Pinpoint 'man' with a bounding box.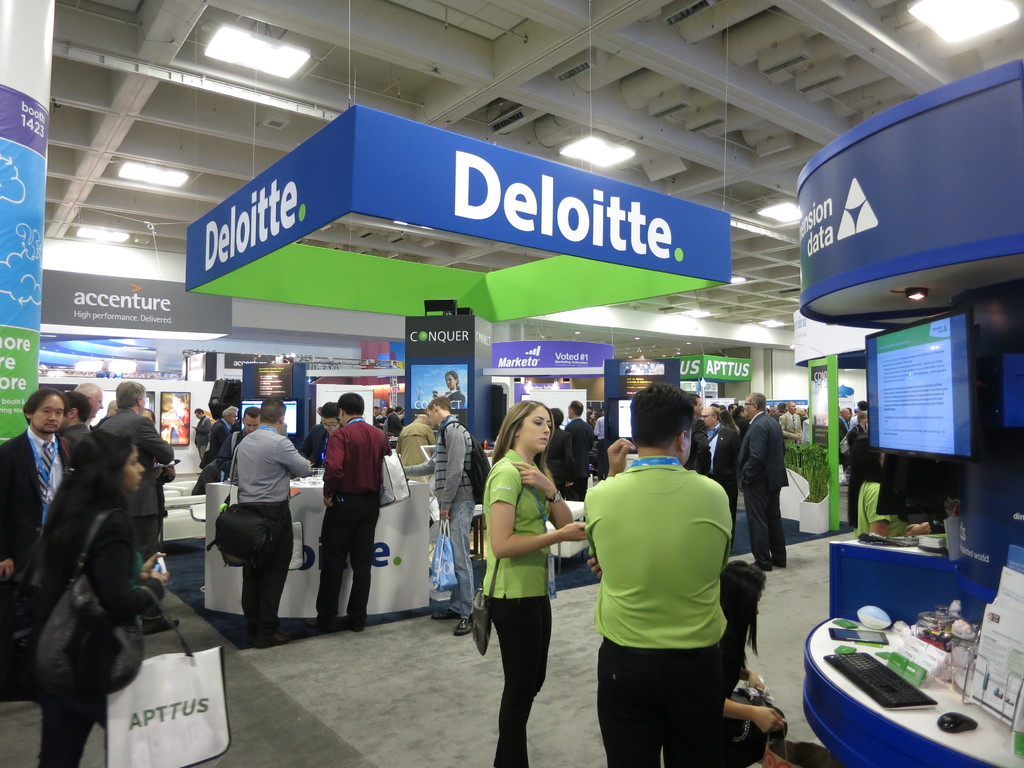
[x1=849, y1=412, x2=872, y2=524].
